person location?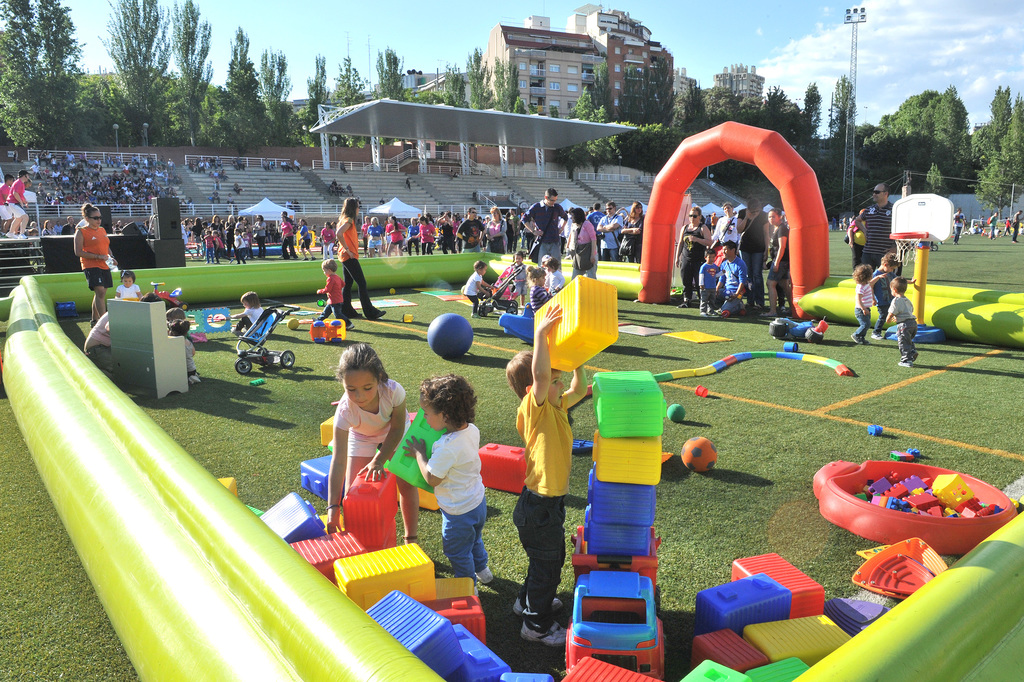
[x1=593, y1=203, x2=624, y2=258]
